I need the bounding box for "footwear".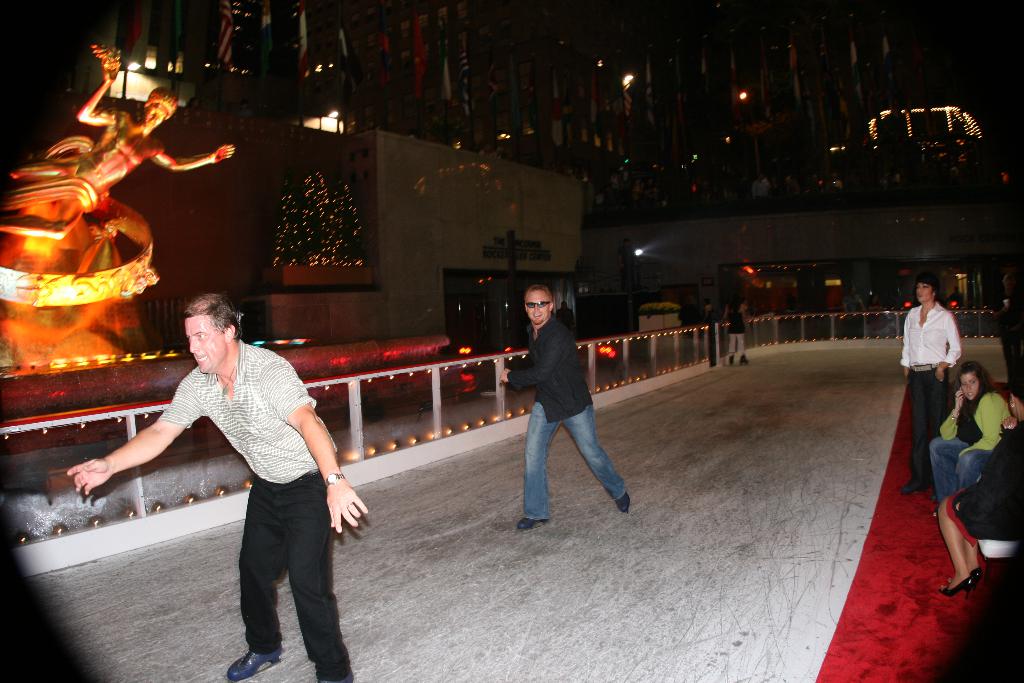
Here it is: l=939, t=577, r=975, b=597.
